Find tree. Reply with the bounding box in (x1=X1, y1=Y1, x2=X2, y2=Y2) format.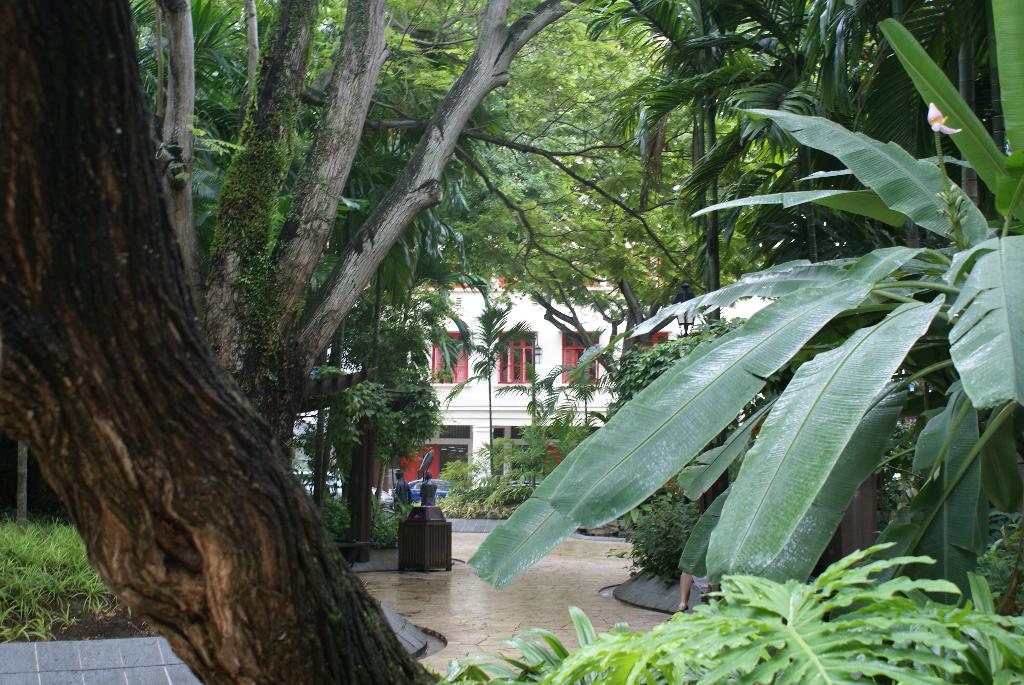
(x1=576, y1=0, x2=991, y2=560).
